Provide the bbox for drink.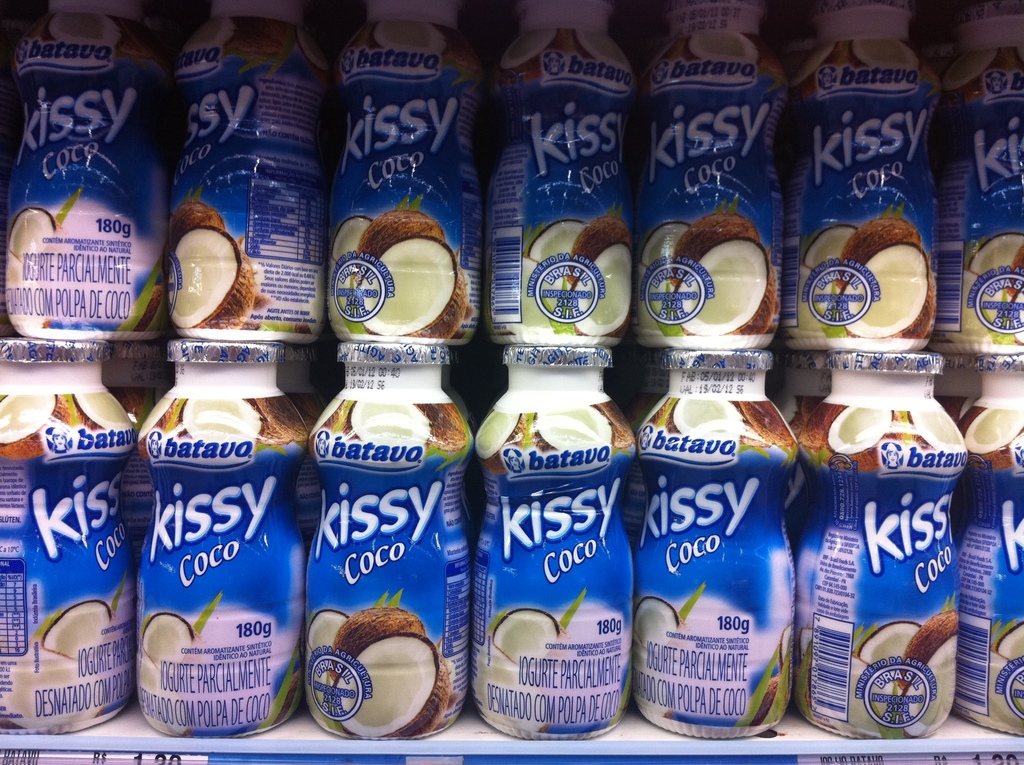
left=151, top=0, right=319, bottom=347.
